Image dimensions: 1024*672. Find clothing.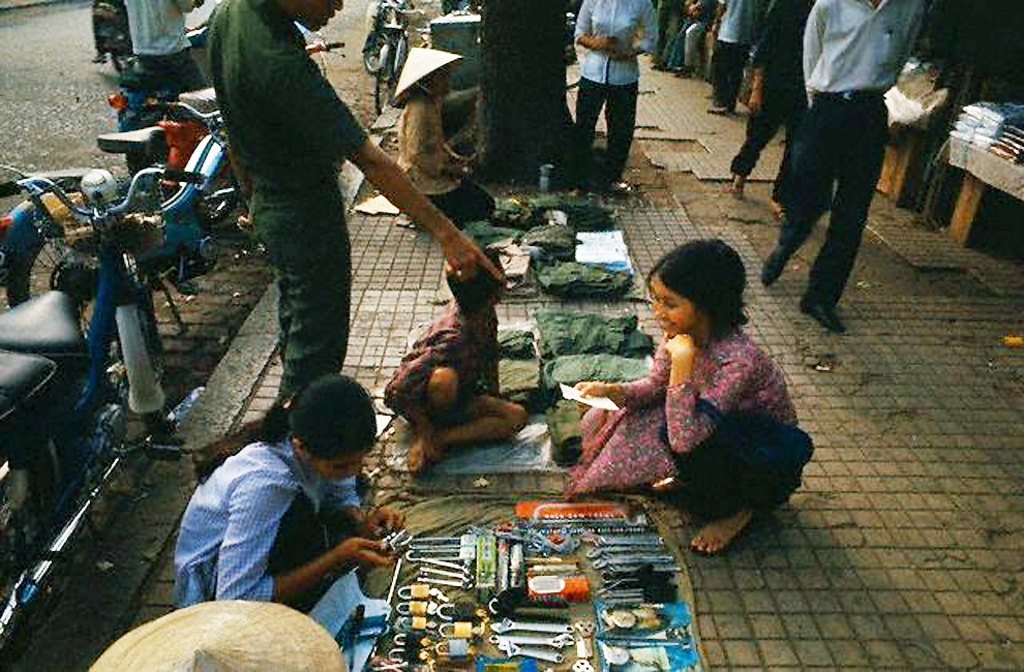
pyautogui.locateOnScreen(399, 83, 454, 197).
